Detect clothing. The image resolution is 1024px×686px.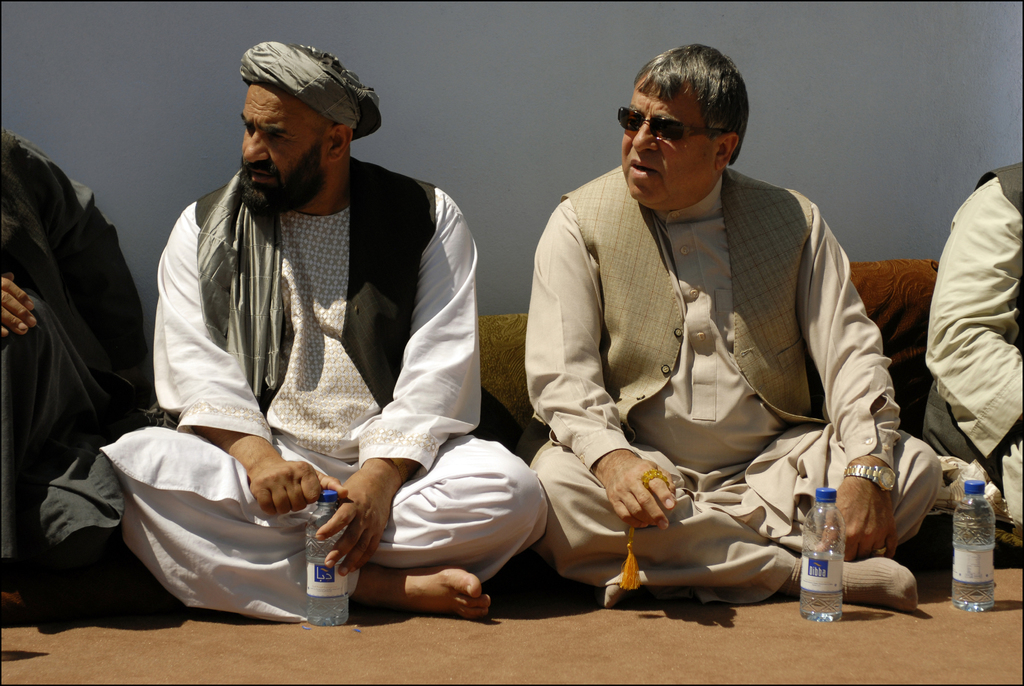
bbox(502, 155, 900, 603).
